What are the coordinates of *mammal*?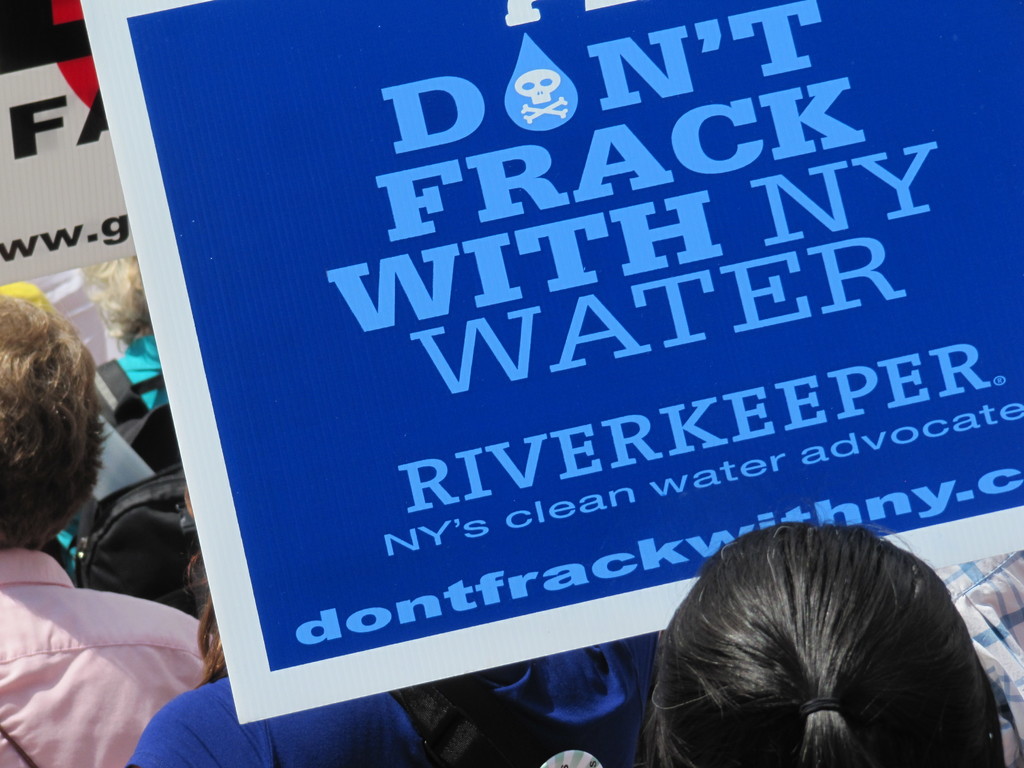
<region>936, 547, 1023, 767</region>.
